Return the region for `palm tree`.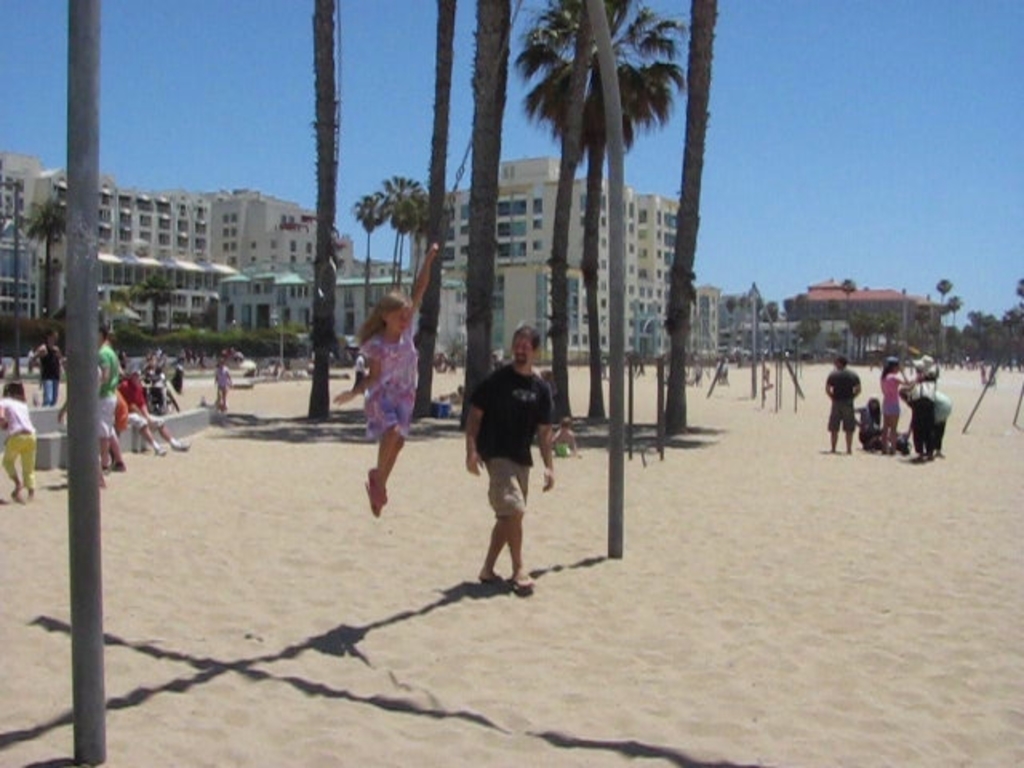
[left=357, top=171, right=448, bottom=414].
